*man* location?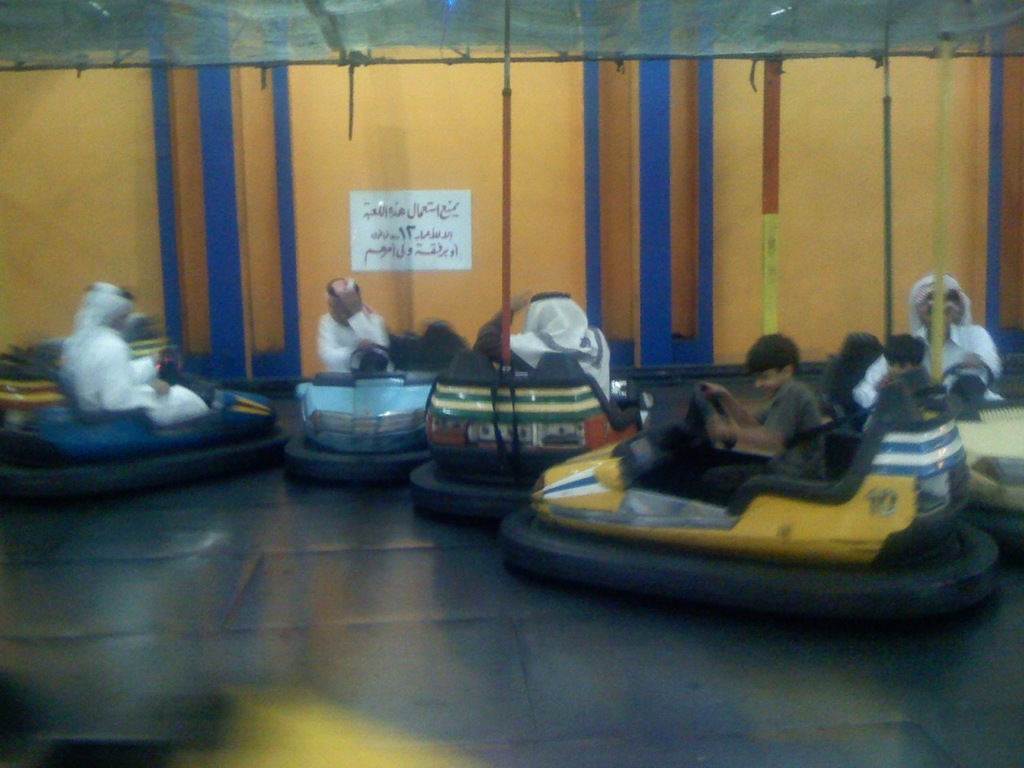
bbox(59, 279, 210, 427)
